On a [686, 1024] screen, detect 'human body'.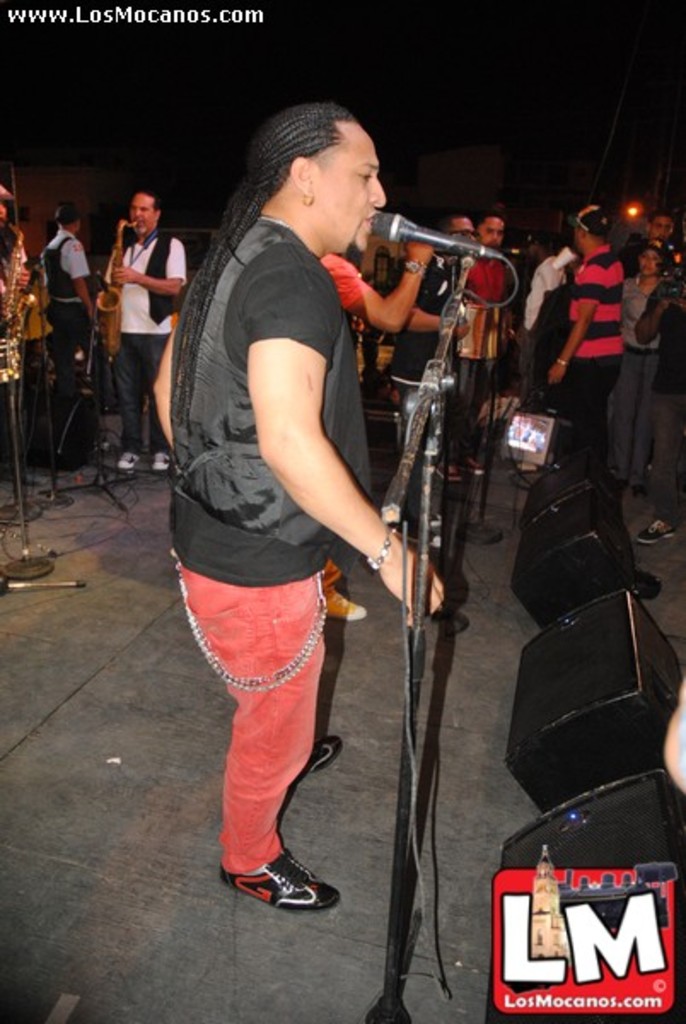
606,280,659,509.
